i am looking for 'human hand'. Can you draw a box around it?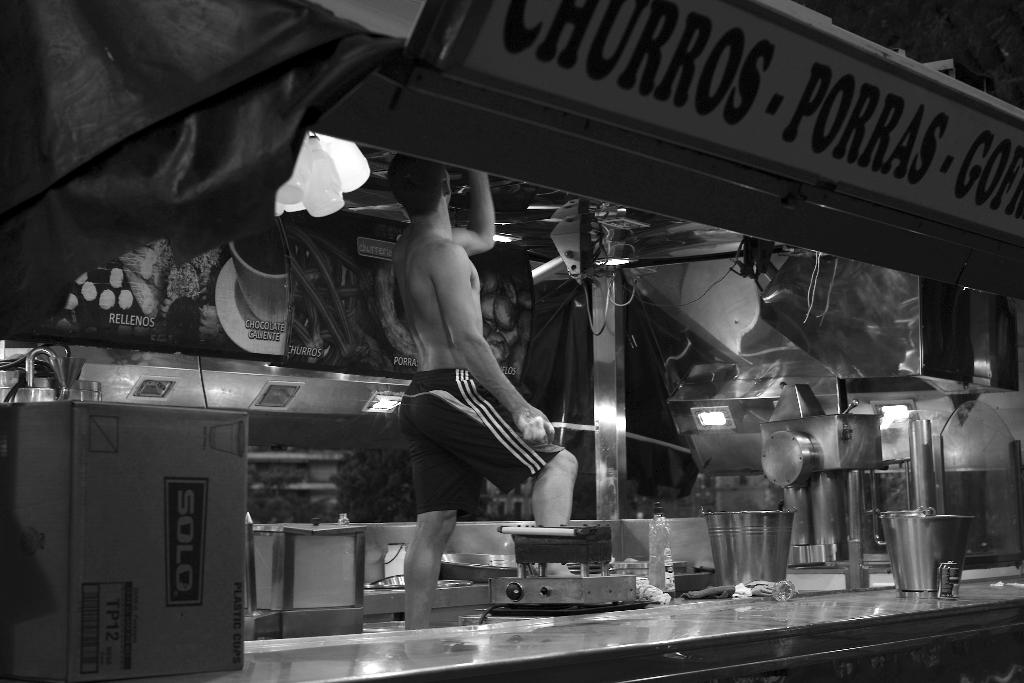
Sure, the bounding box is 511,405,554,442.
